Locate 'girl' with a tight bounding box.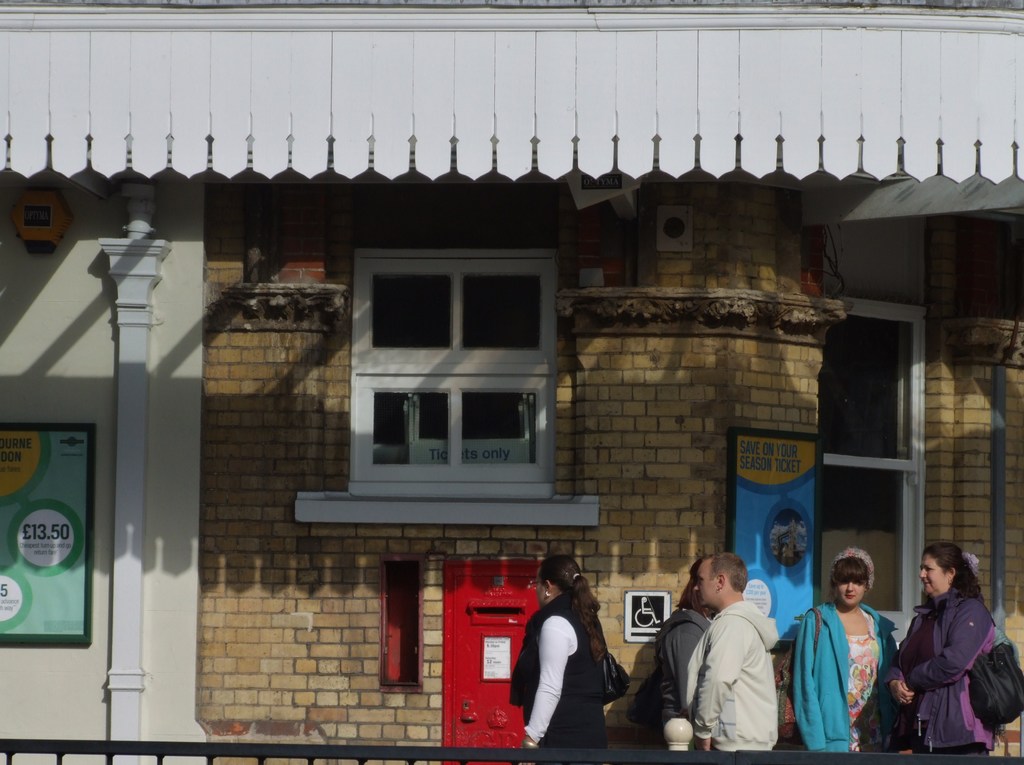
787:544:900:751.
